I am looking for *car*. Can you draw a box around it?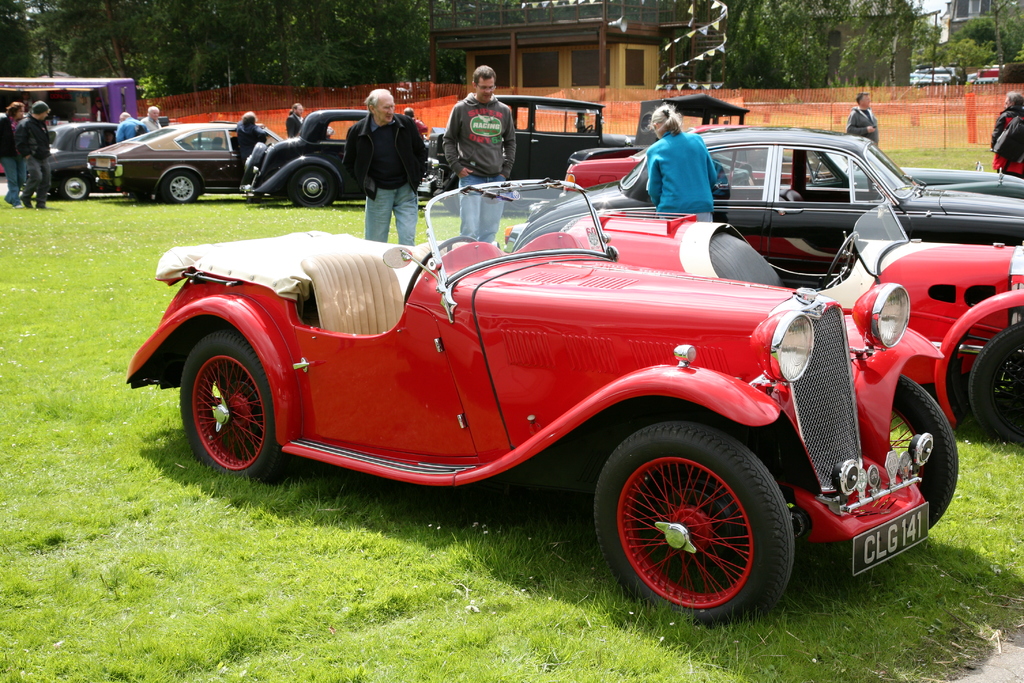
Sure, the bounding box is rect(424, 94, 621, 177).
